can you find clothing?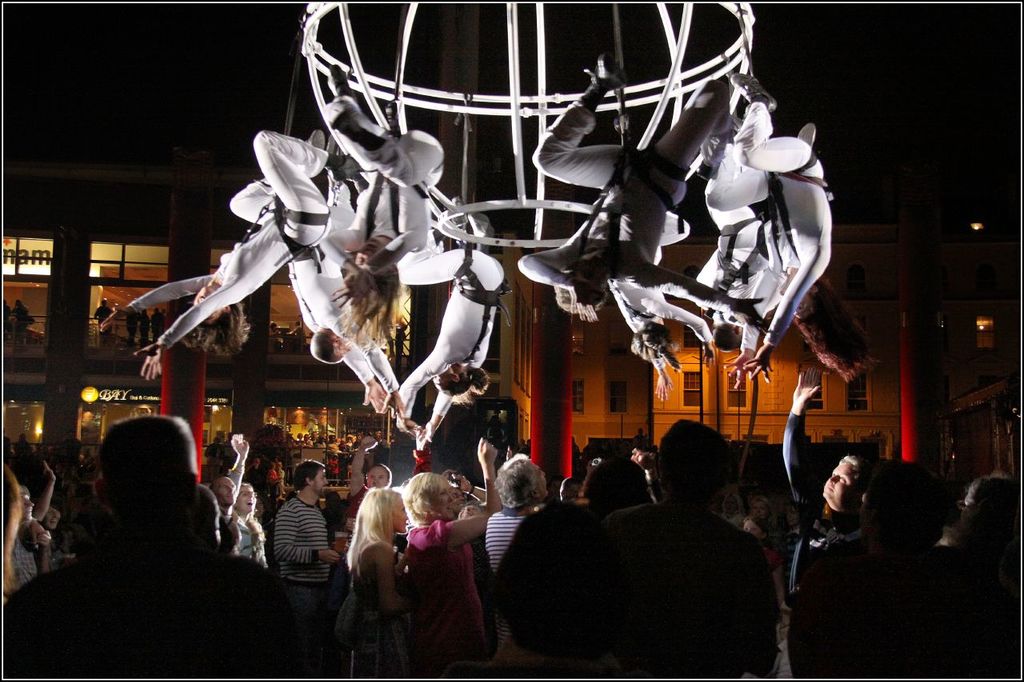
Yes, bounding box: select_region(337, 552, 412, 681).
